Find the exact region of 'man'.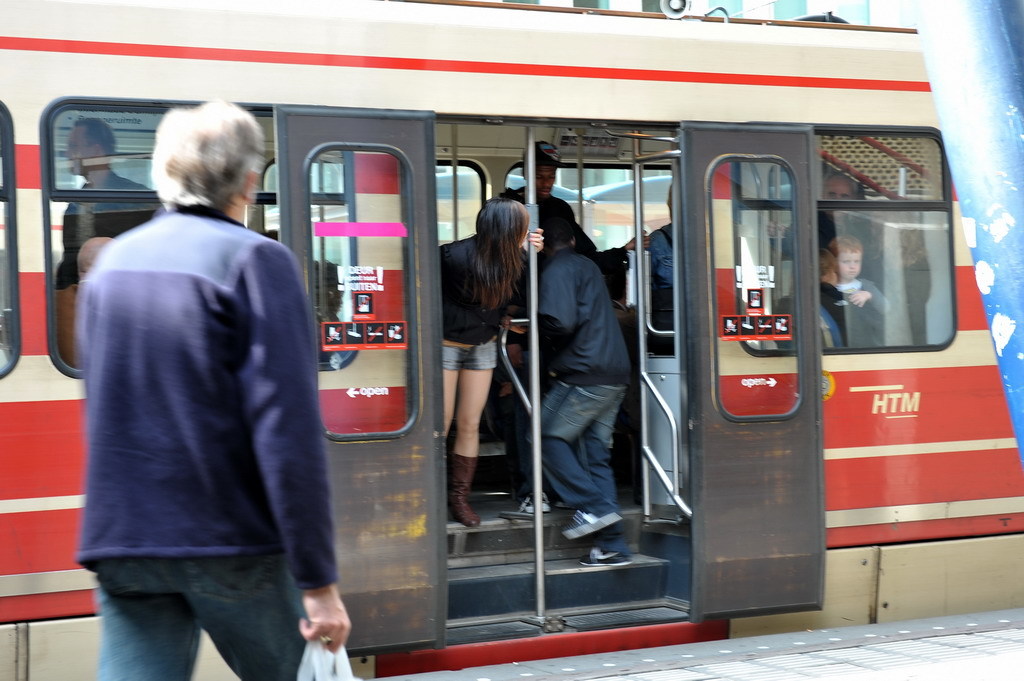
Exact region: 50:116:169:322.
